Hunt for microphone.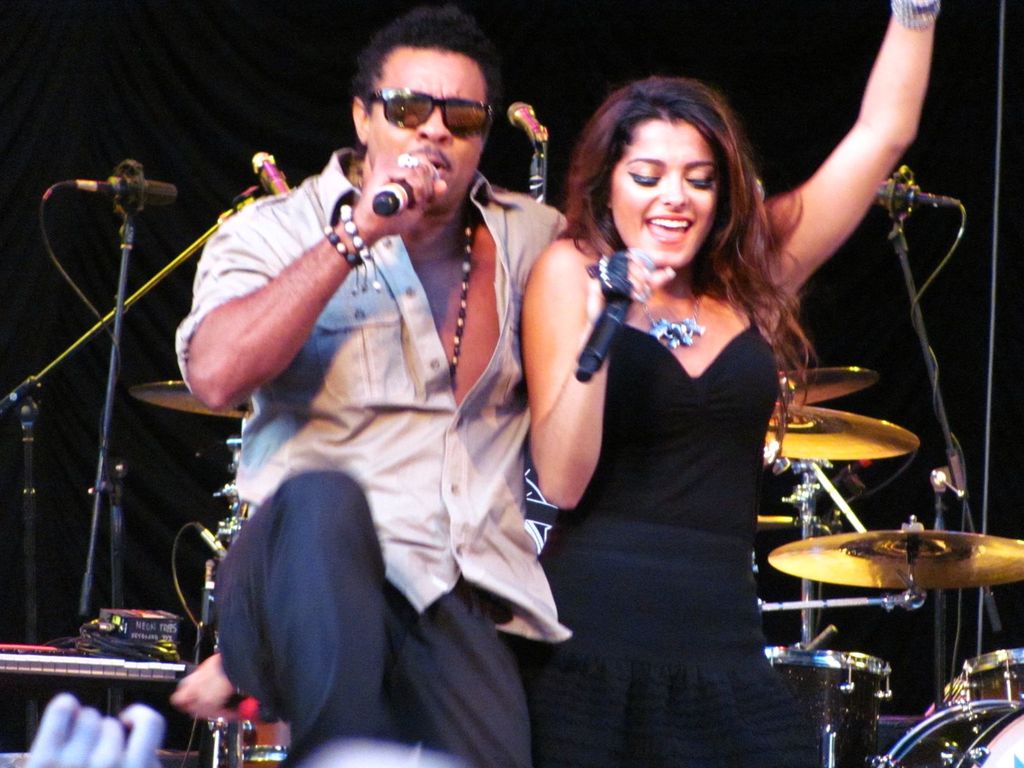
Hunted down at (left=250, top=152, right=291, bottom=198).
